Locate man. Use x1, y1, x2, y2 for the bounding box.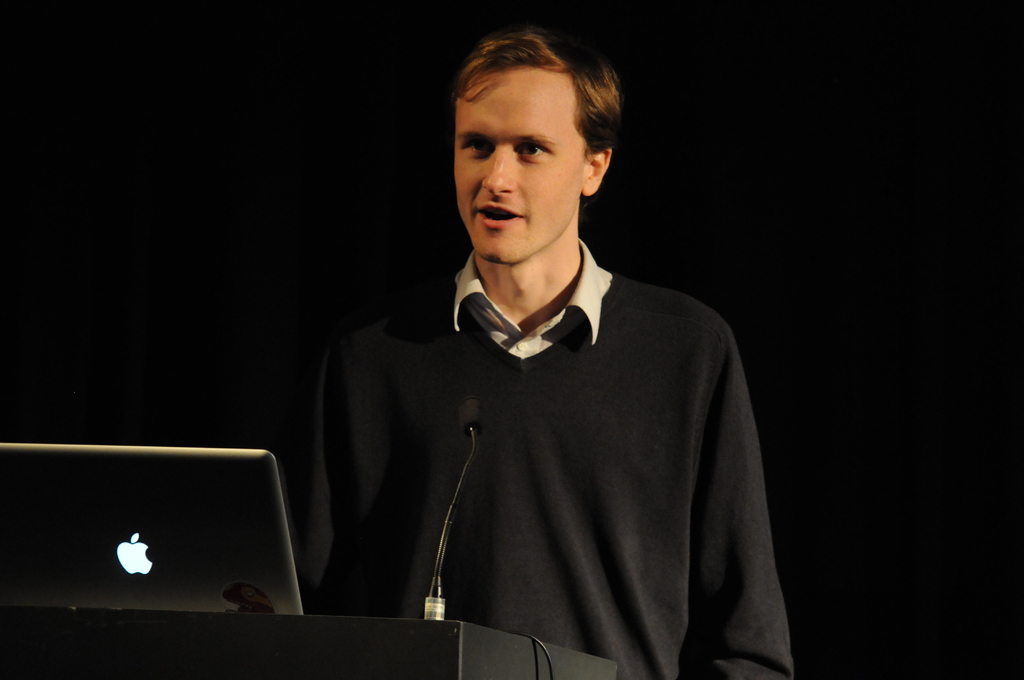
295, 50, 787, 664.
